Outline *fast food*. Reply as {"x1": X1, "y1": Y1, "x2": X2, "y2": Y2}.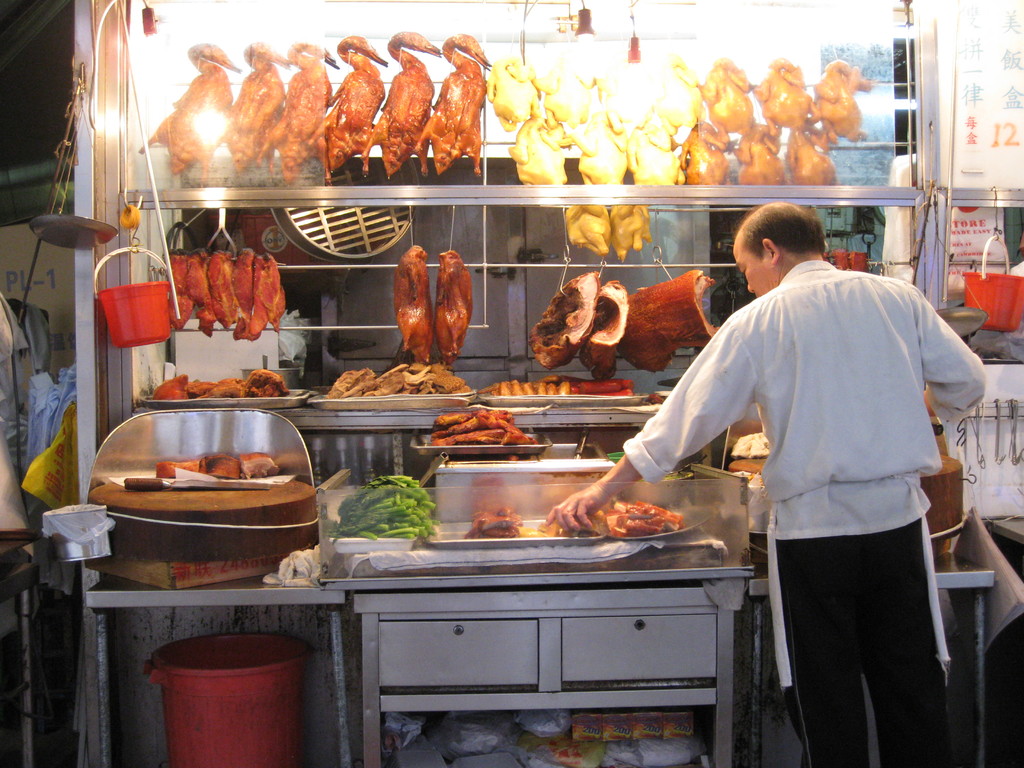
{"x1": 465, "y1": 471, "x2": 522, "y2": 541}.
